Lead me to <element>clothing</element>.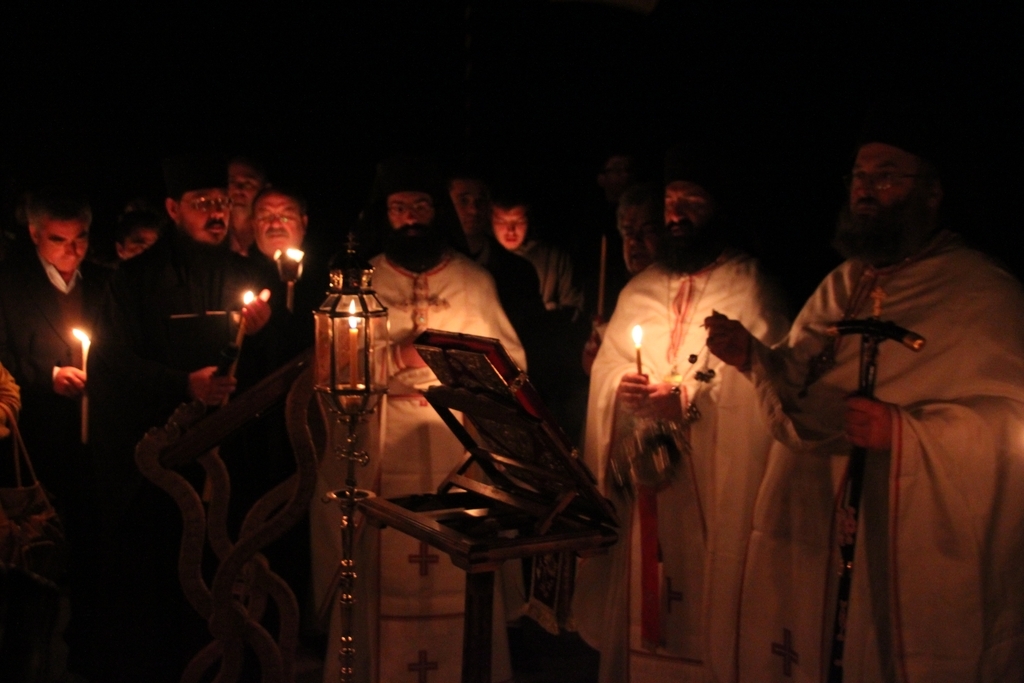
Lead to box(313, 246, 532, 682).
